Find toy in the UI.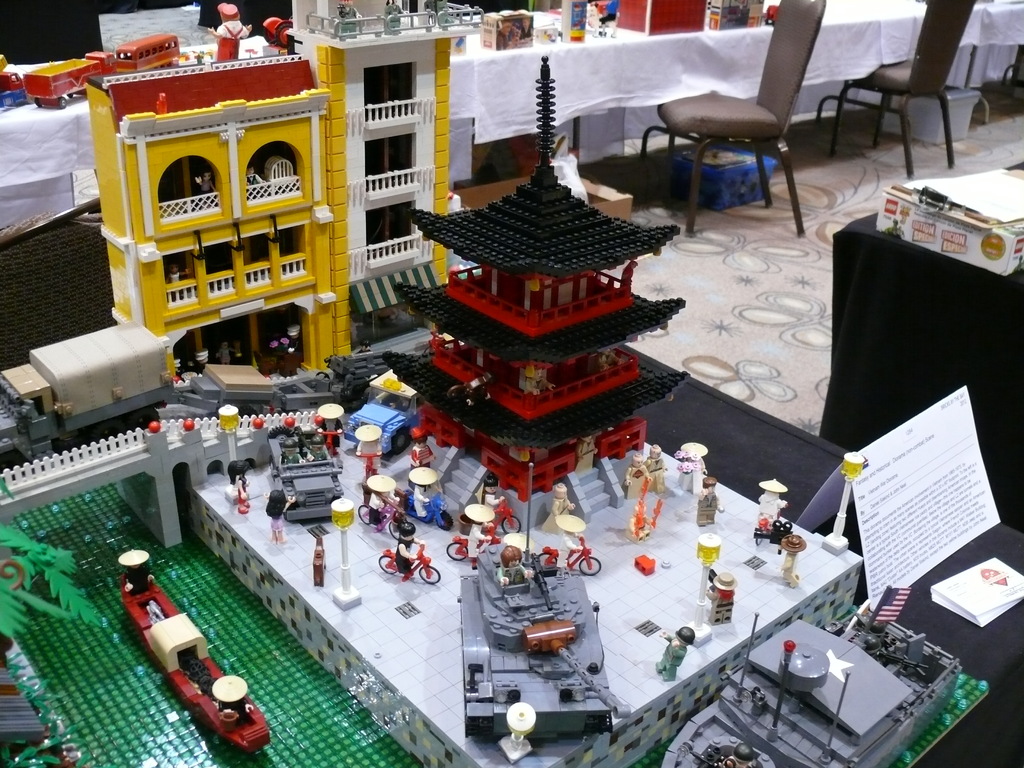
UI element at [247,169,266,185].
